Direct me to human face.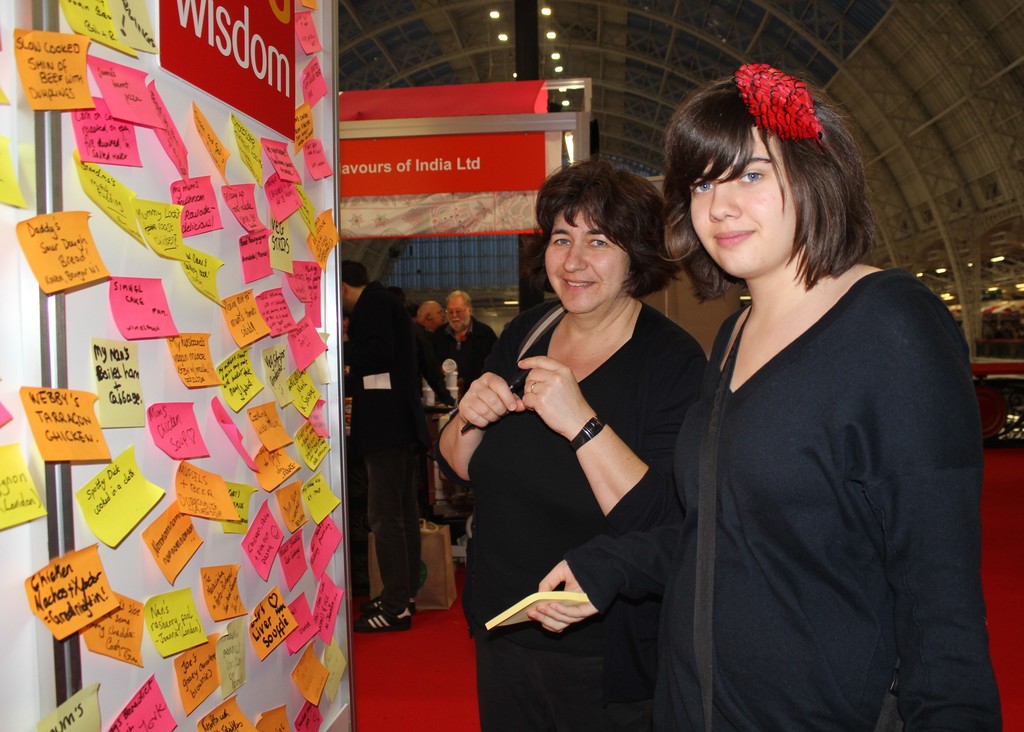
Direction: pyautogui.locateOnScreen(691, 124, 801, 281).
